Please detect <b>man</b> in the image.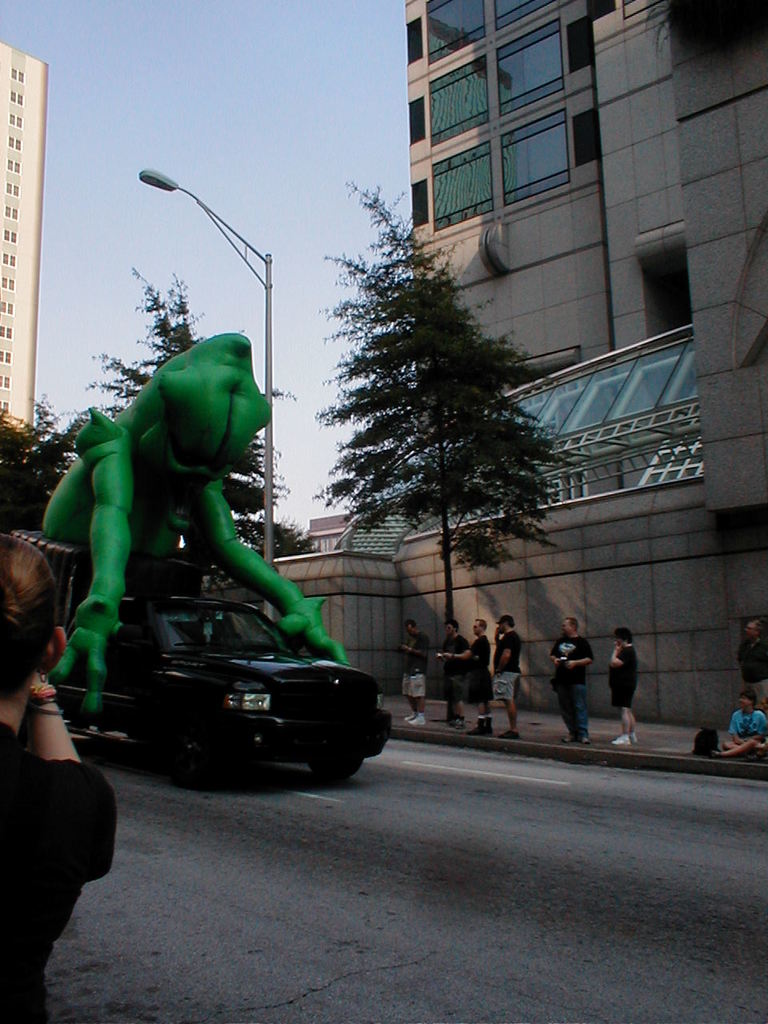
734:617:767:710.
